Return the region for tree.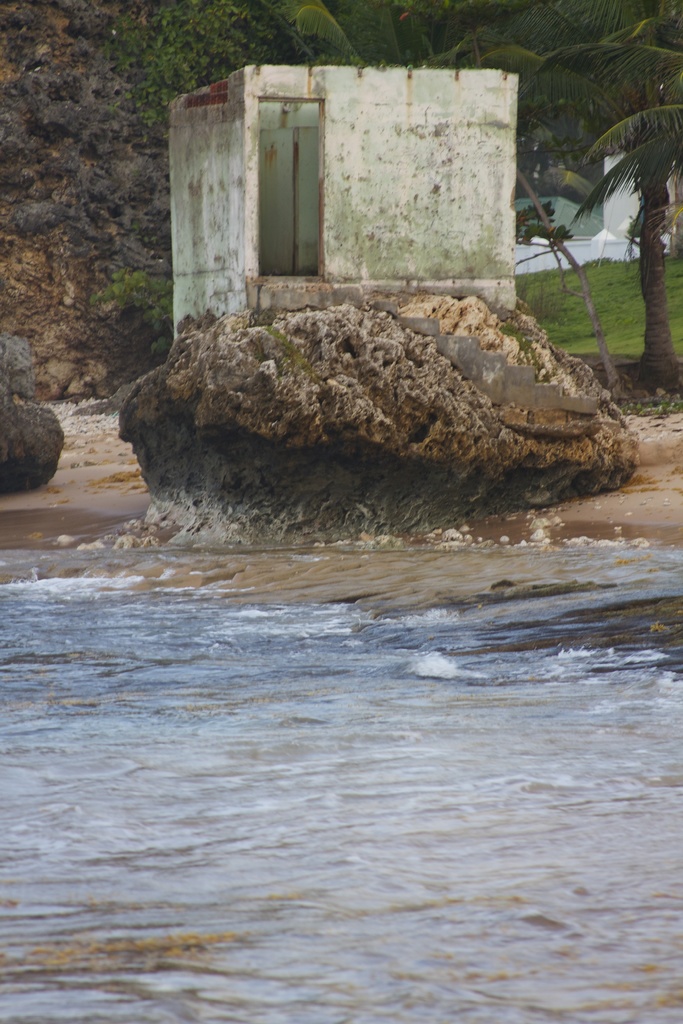
pyautogui.locateOnScreen(98, 3, 294, 138).
